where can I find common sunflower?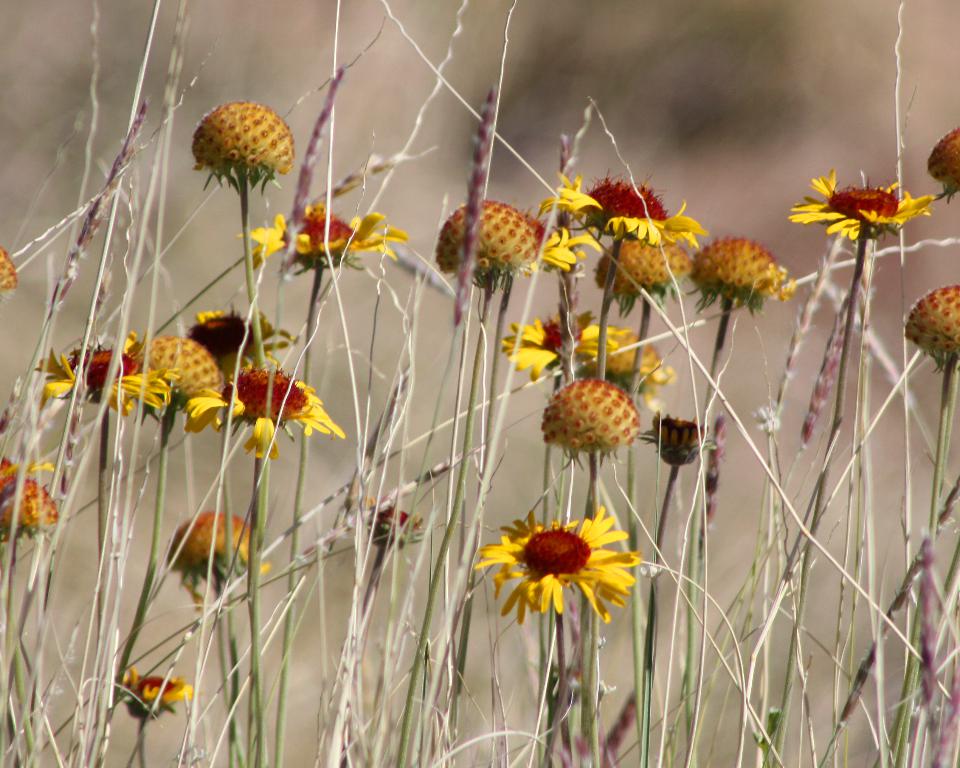
You can find it at <box>529,174,698,246</box>.
